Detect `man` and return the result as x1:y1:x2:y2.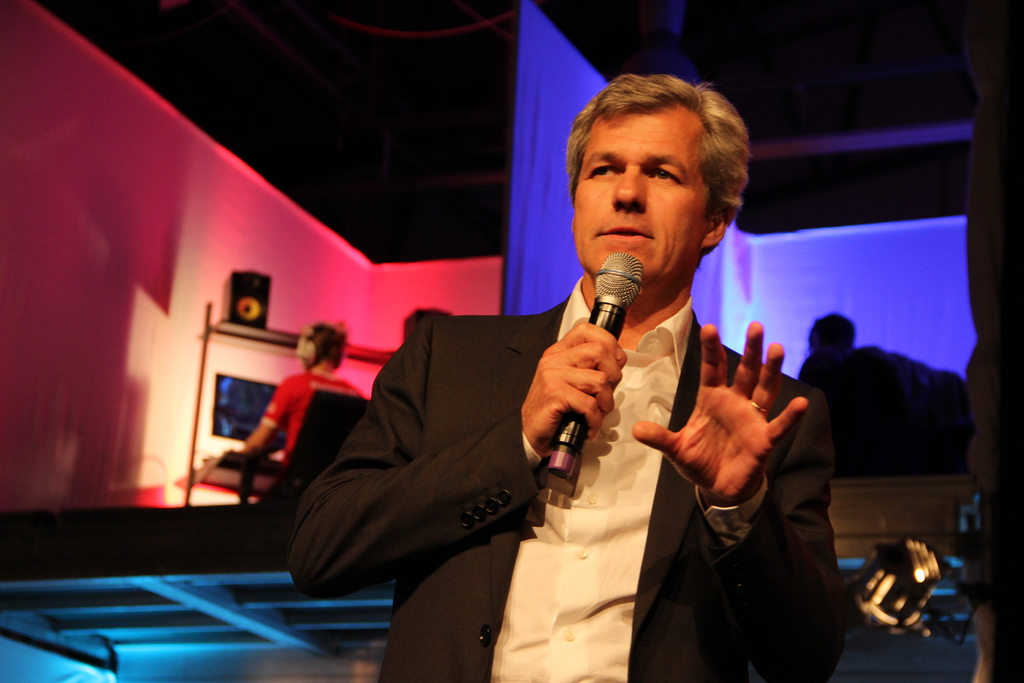
303:124:842:639.
